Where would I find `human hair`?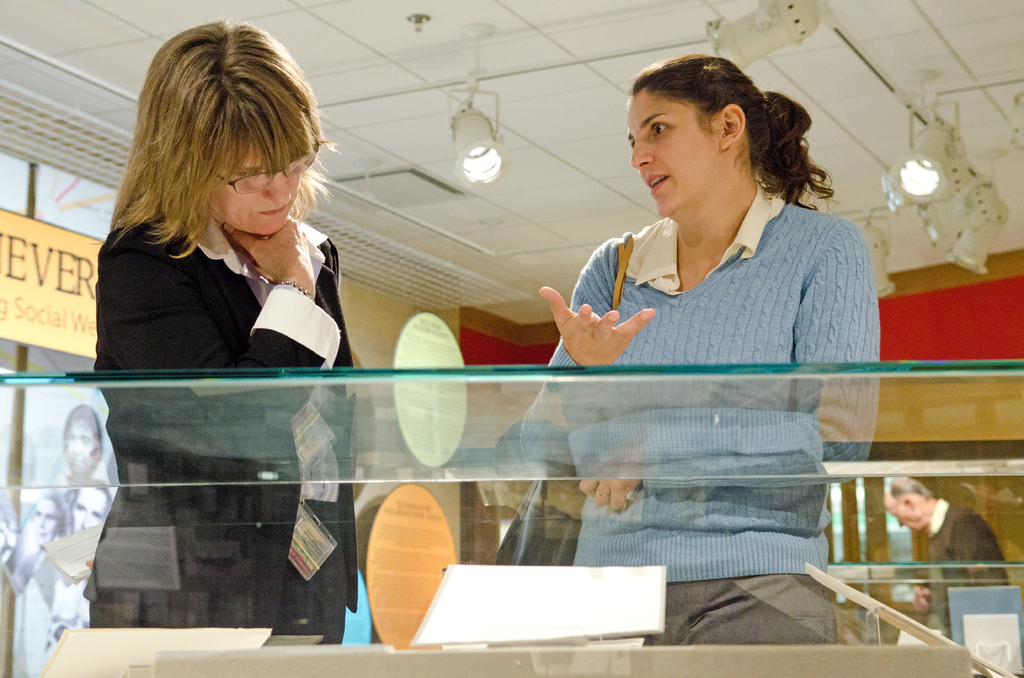
At left=102, top=35, right=312, bottom=257.
